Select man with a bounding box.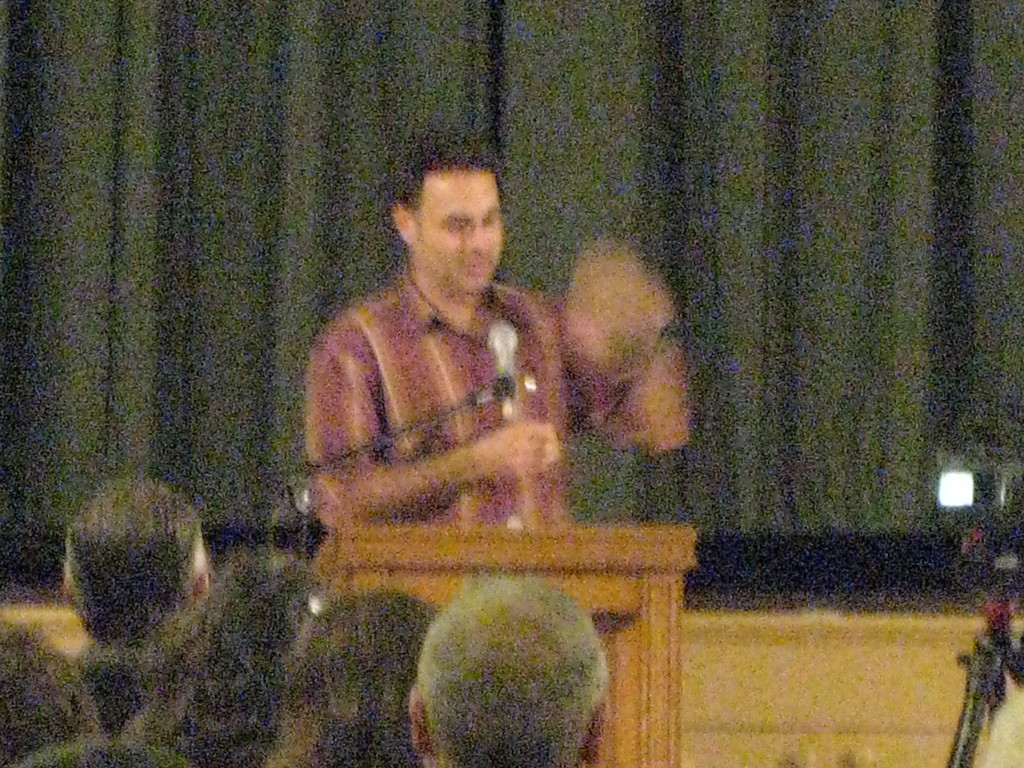
detection(403, 577, 609, 767).
